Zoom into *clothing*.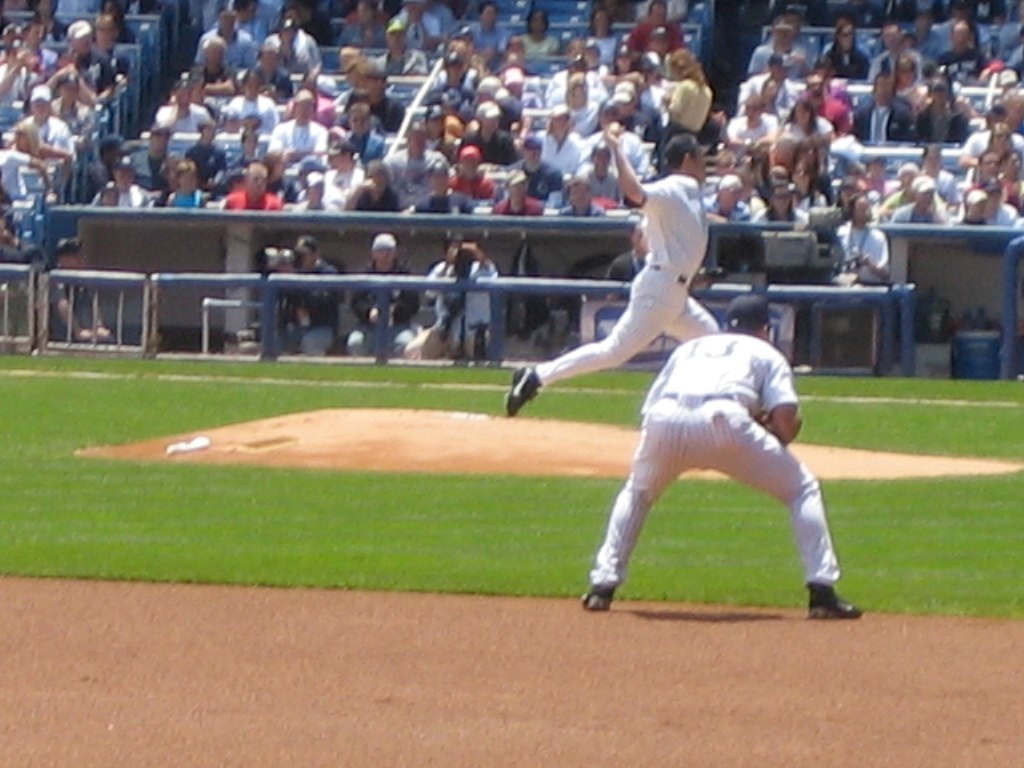
Zoom target: bbox=[581, 129, 647, 168].
